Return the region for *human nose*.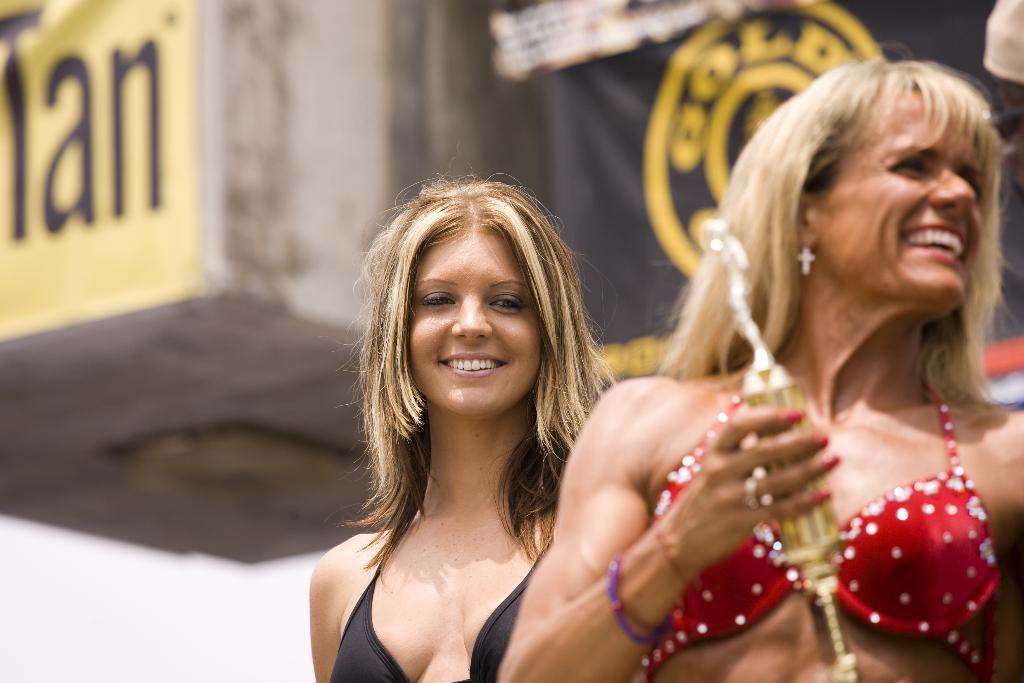
region(449, 292, 494, 344).
